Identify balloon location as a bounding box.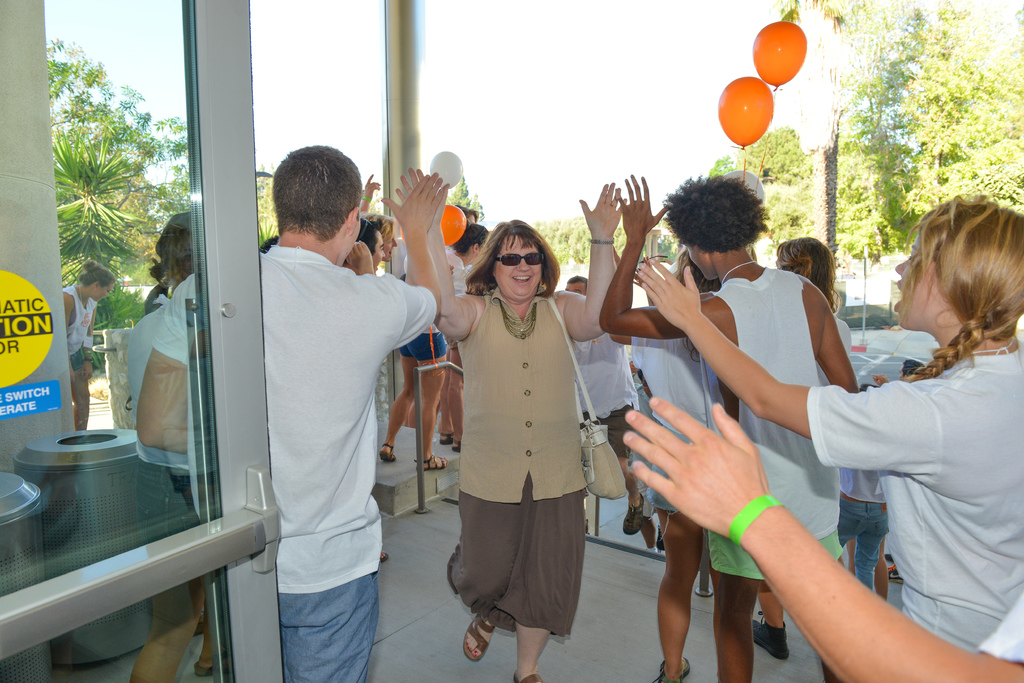
l=716, t=73, r=774, b=149.
